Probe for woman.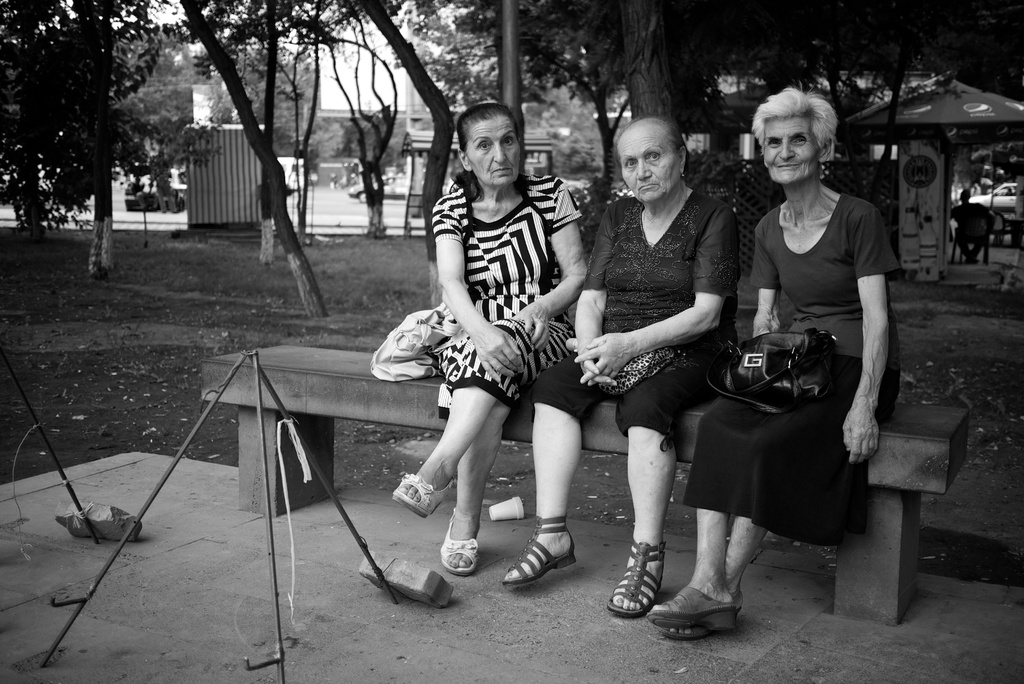
Probe result: box(386, 120, 609, 589).
